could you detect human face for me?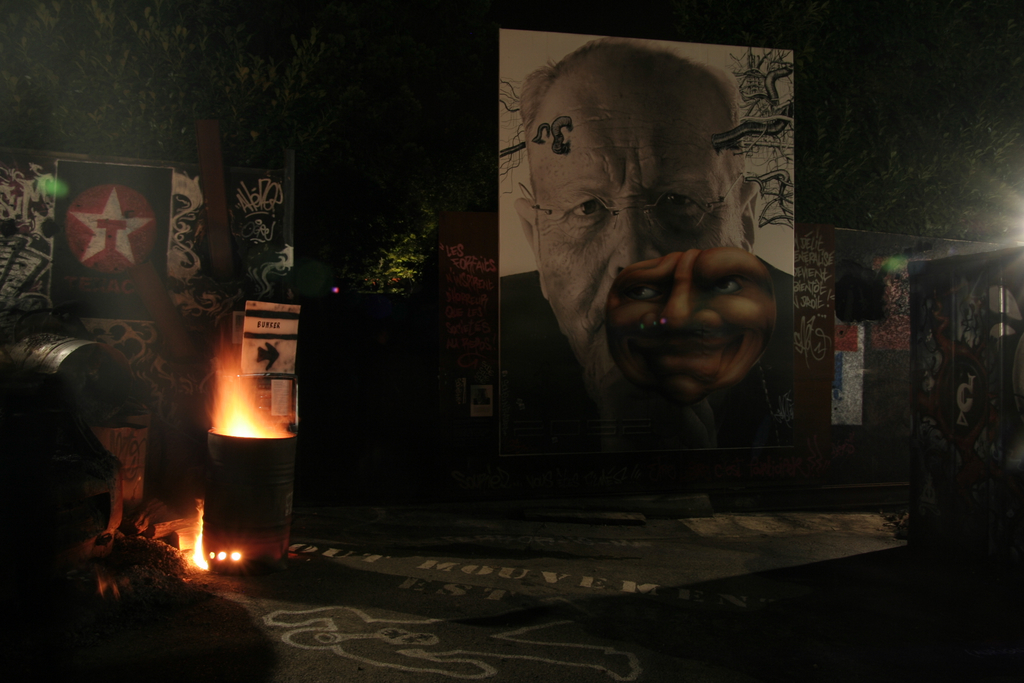
Detection result: <region>598, 255, 775, 403</region>.
